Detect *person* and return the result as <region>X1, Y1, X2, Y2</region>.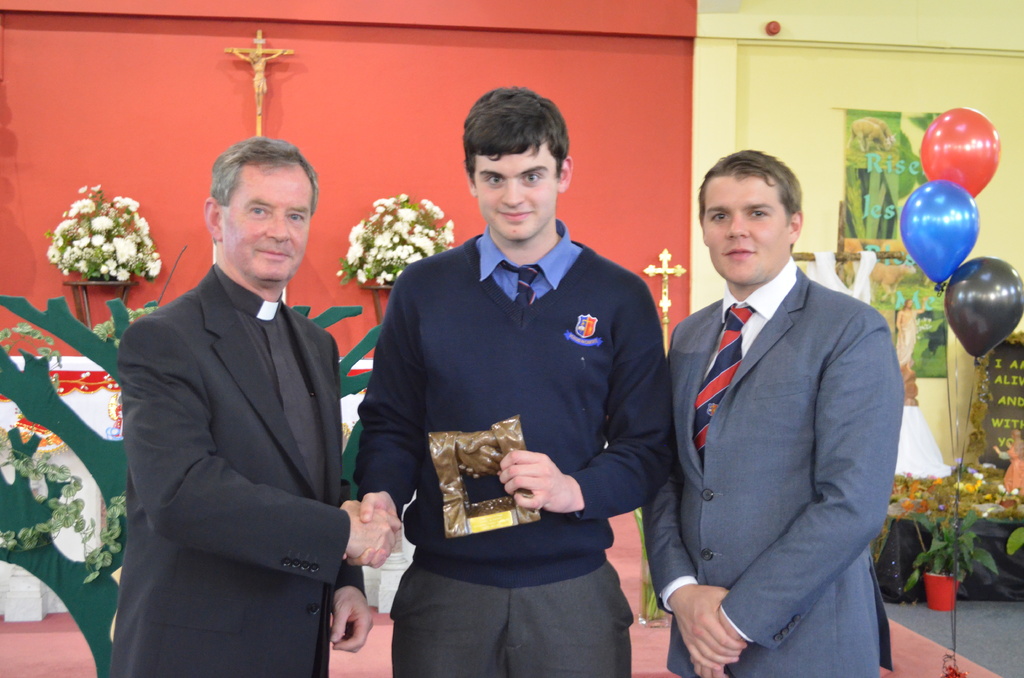
<region>349, 86, 675, 677</region>.
